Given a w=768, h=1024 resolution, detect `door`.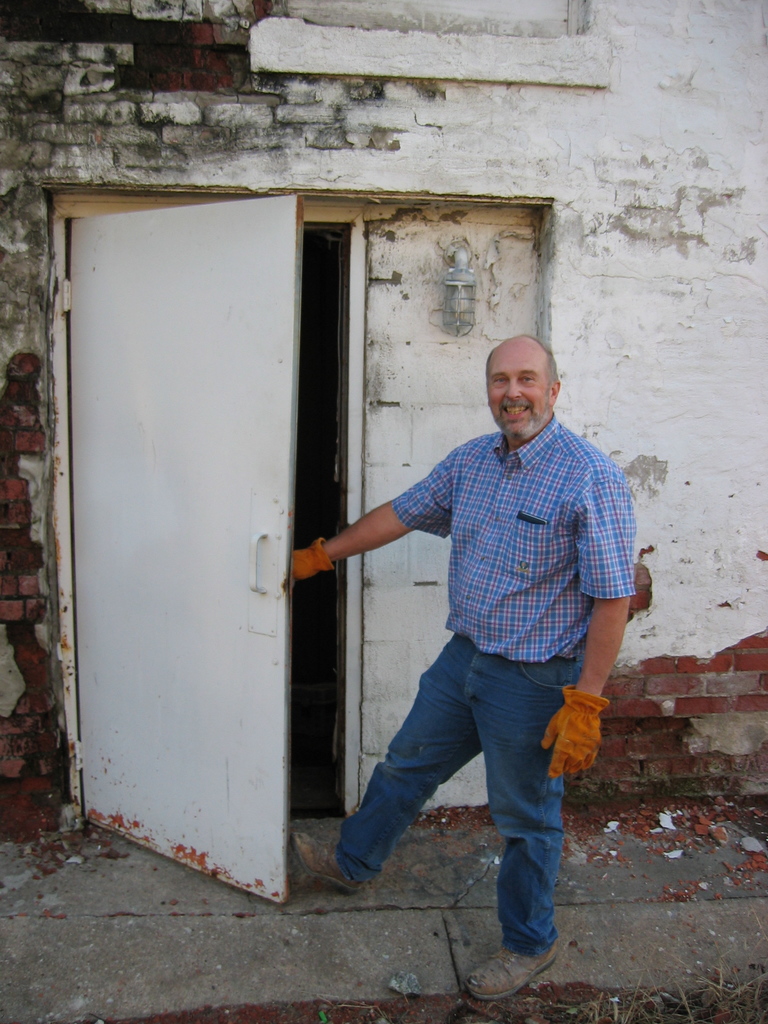
(left=41, top=122, right=337, bottom=854).
